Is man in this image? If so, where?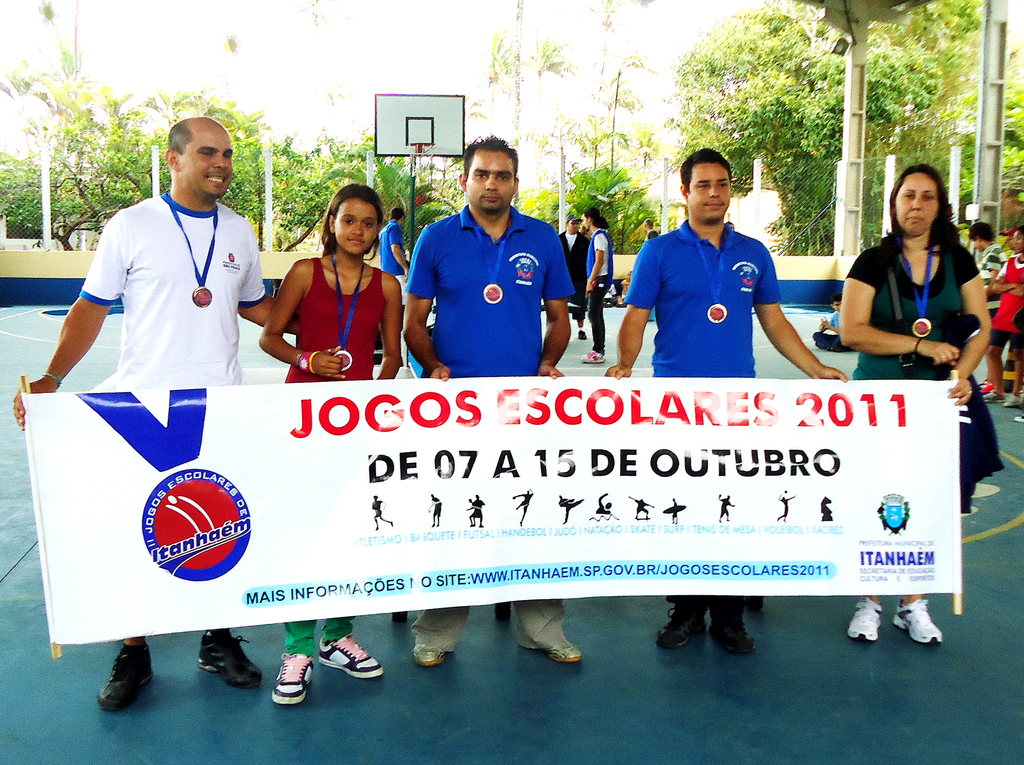
Yes, at (376, 200, 409, 284).
